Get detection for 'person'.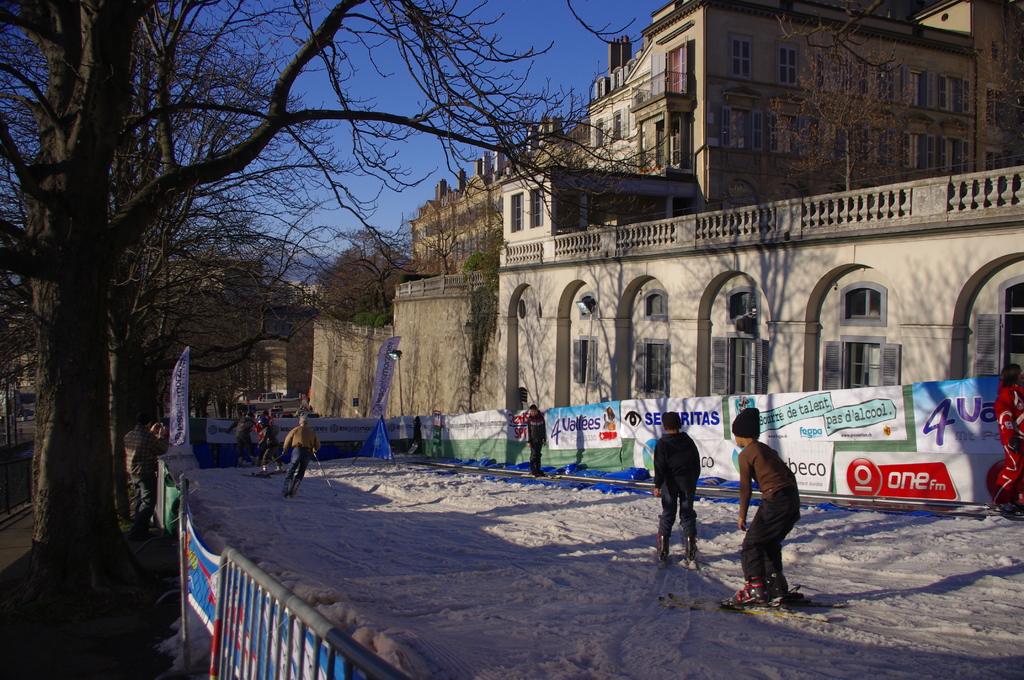
Detection: [980, 362, 1023, 515].
